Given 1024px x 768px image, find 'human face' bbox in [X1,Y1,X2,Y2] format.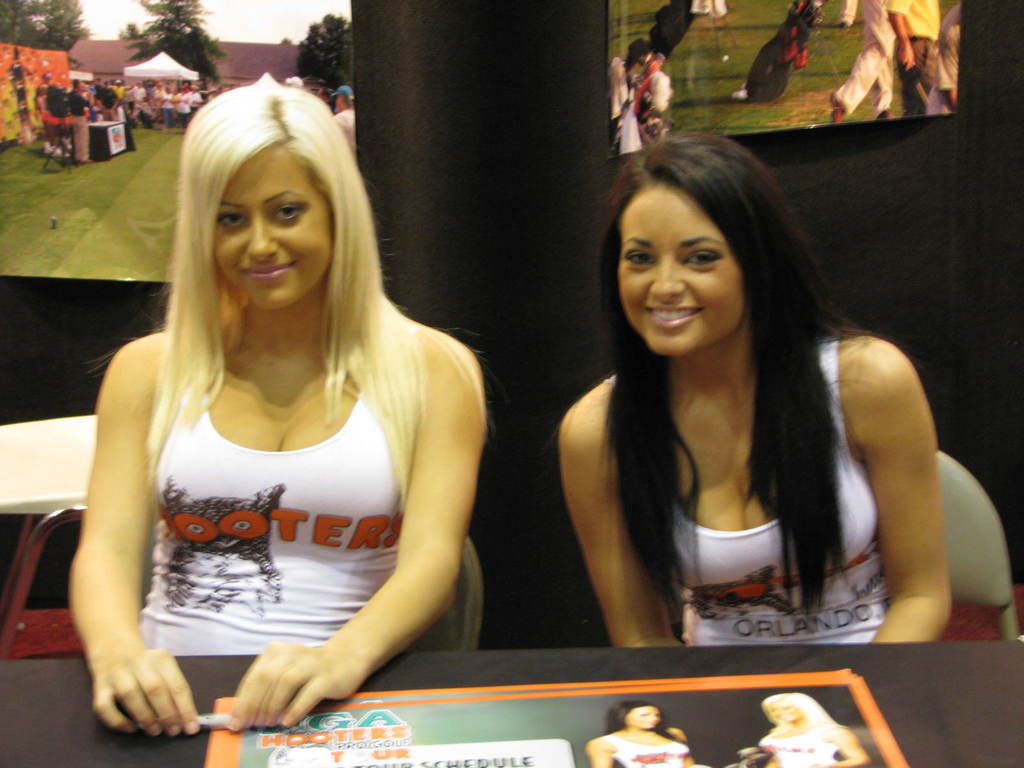
[620,182,744,356].
